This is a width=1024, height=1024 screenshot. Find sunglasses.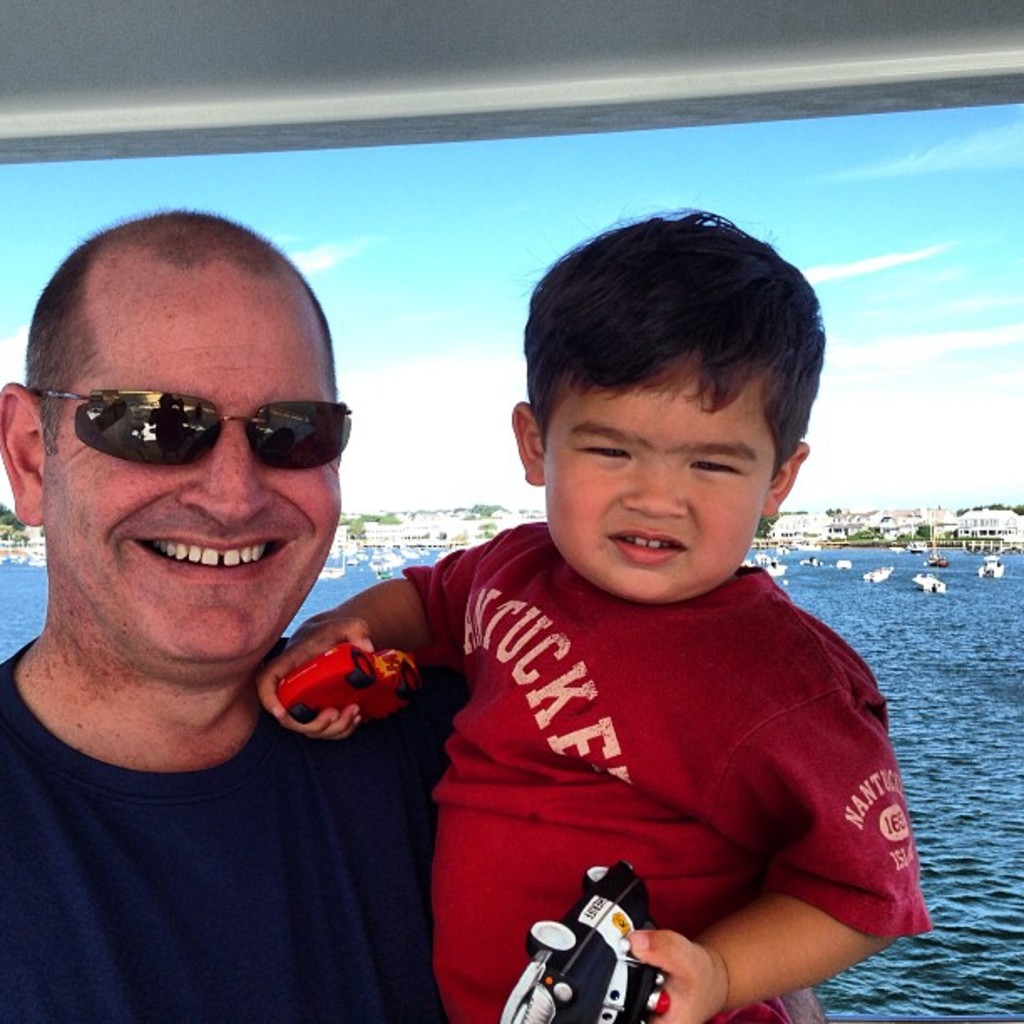
Bounding box: left=35, top=388, right=356, bottom=479.
